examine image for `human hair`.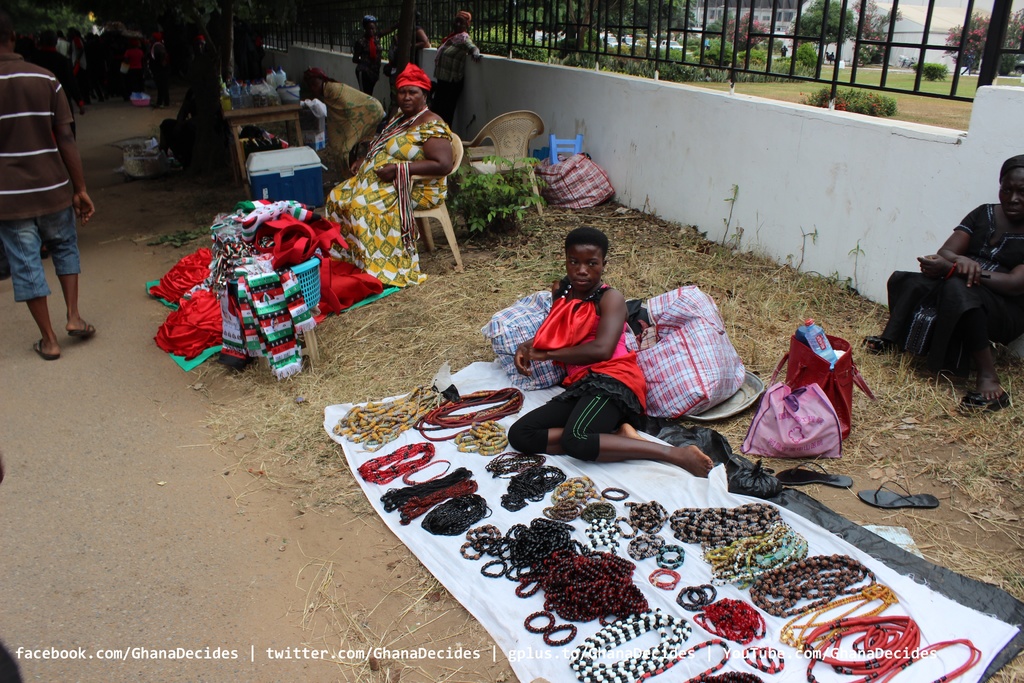
Examination result: BBox(996, 152, 1023, 174).
